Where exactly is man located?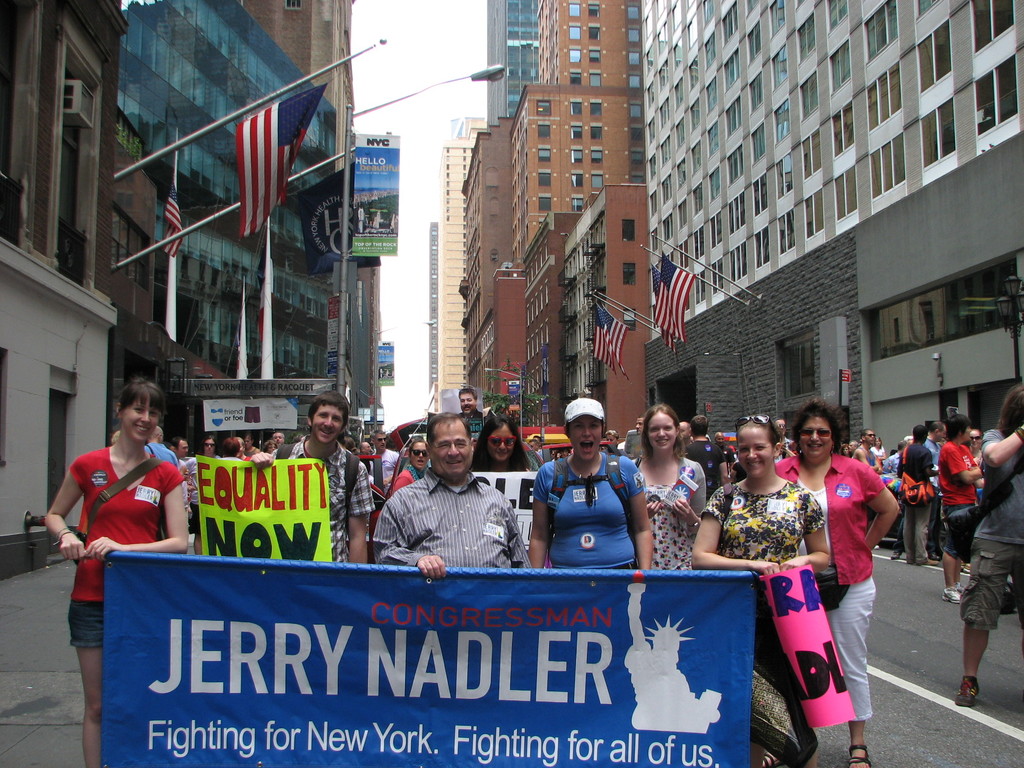
Its bounding box is detection(172, 435, 188, 457).
